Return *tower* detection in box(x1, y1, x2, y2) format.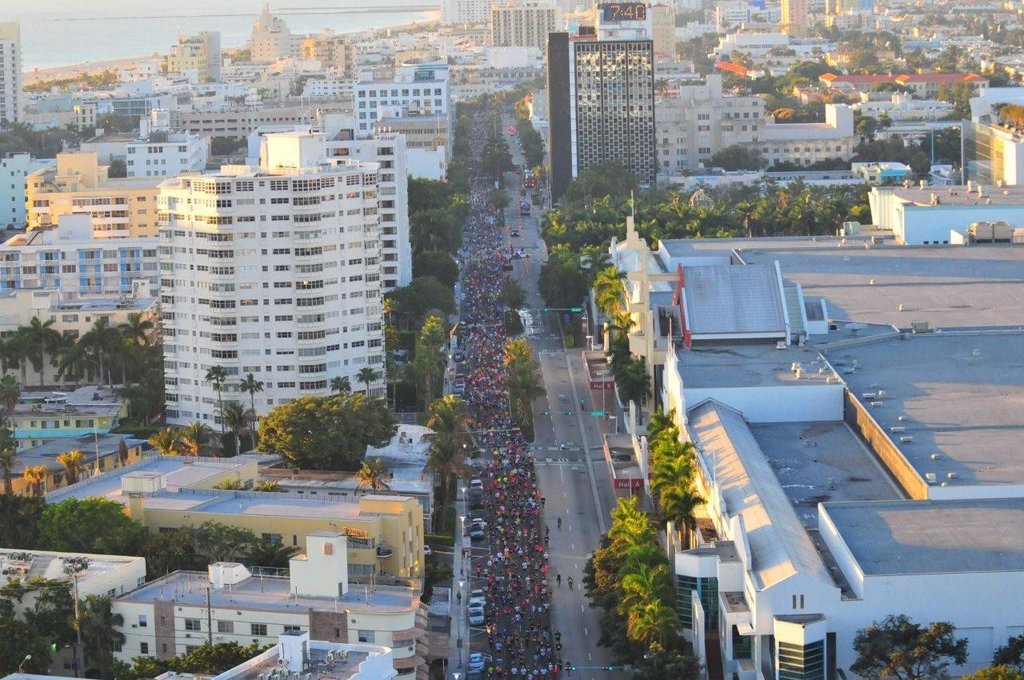
box(118, 130, 426, 427).
